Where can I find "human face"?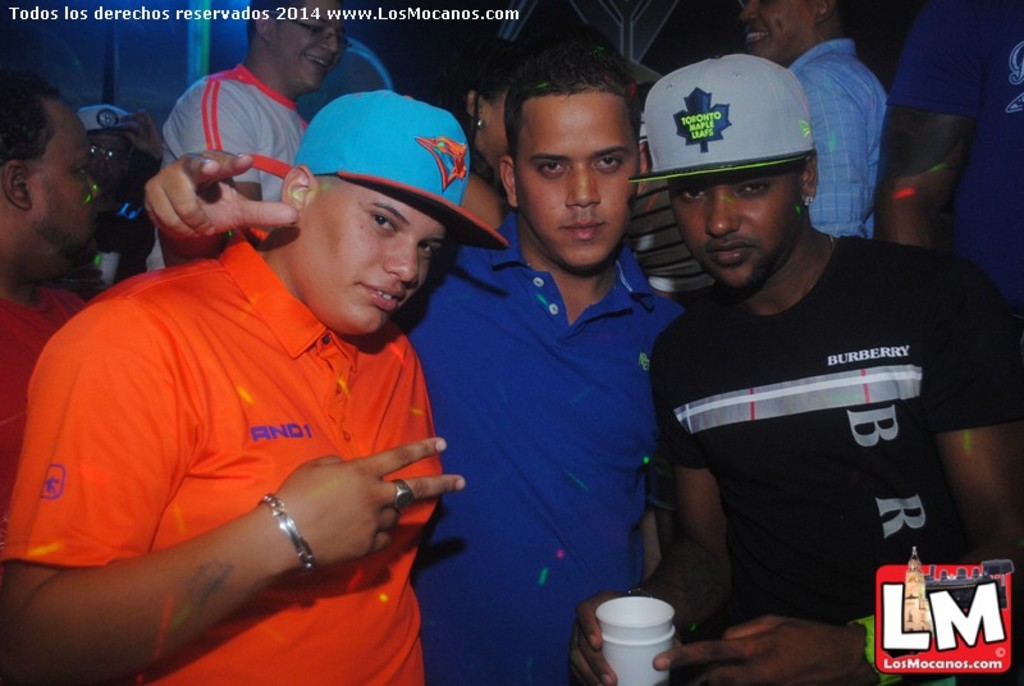
You can find it at [278, 0, 344, 93].
